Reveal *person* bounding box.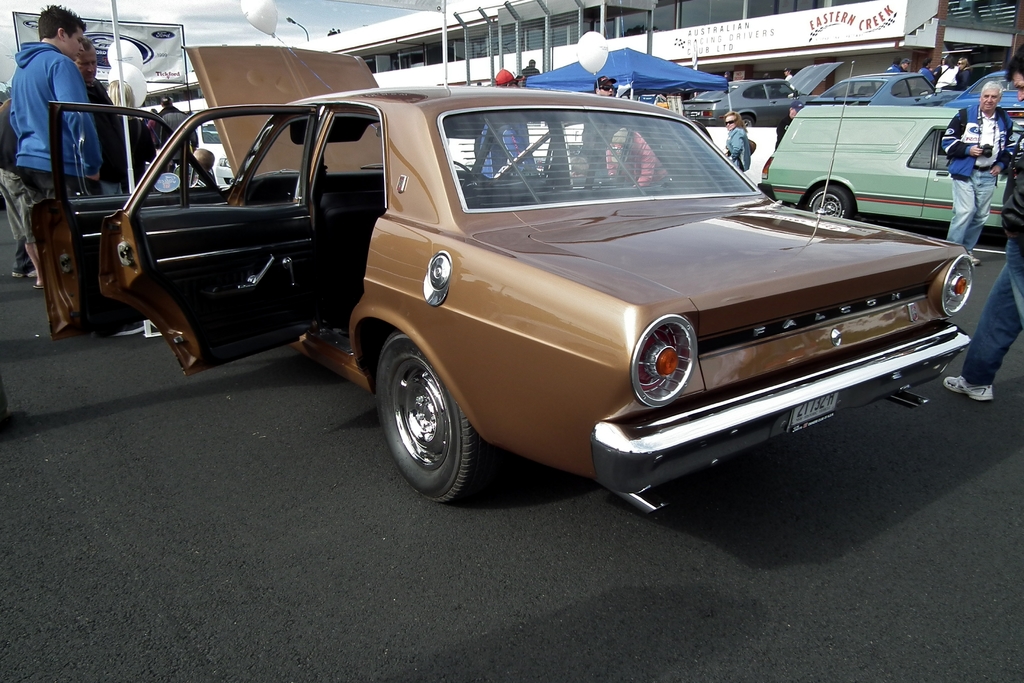
Revealed: bbox=(937, 60, 968, 94).
